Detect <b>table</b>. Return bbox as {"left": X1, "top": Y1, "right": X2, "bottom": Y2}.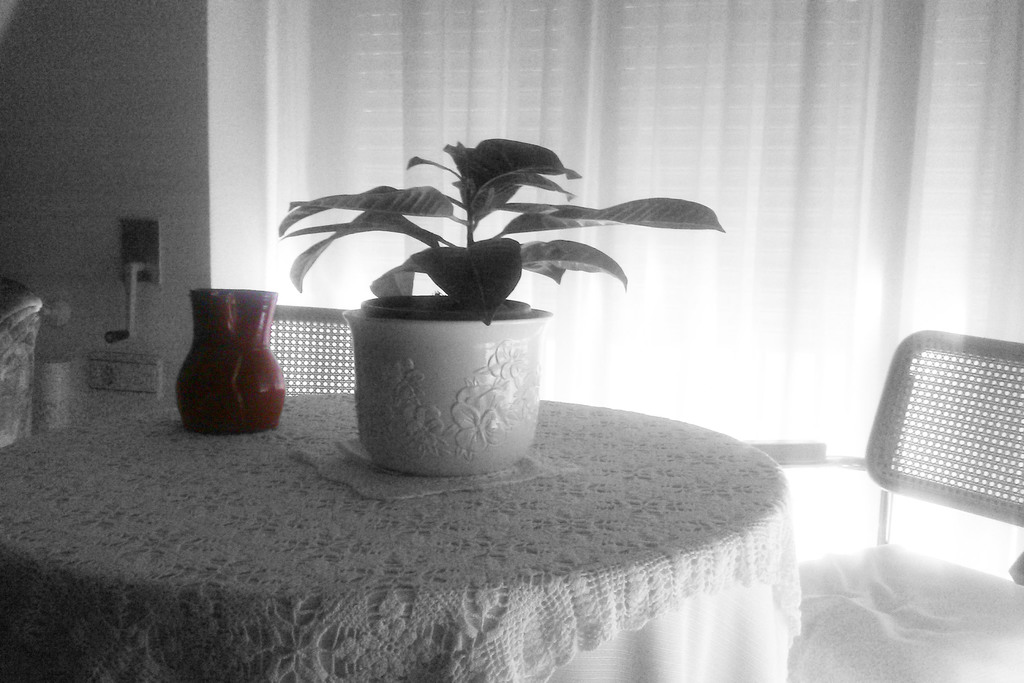
{"left": 124, "top": 302, "right": 857, "bottom": 648}.
